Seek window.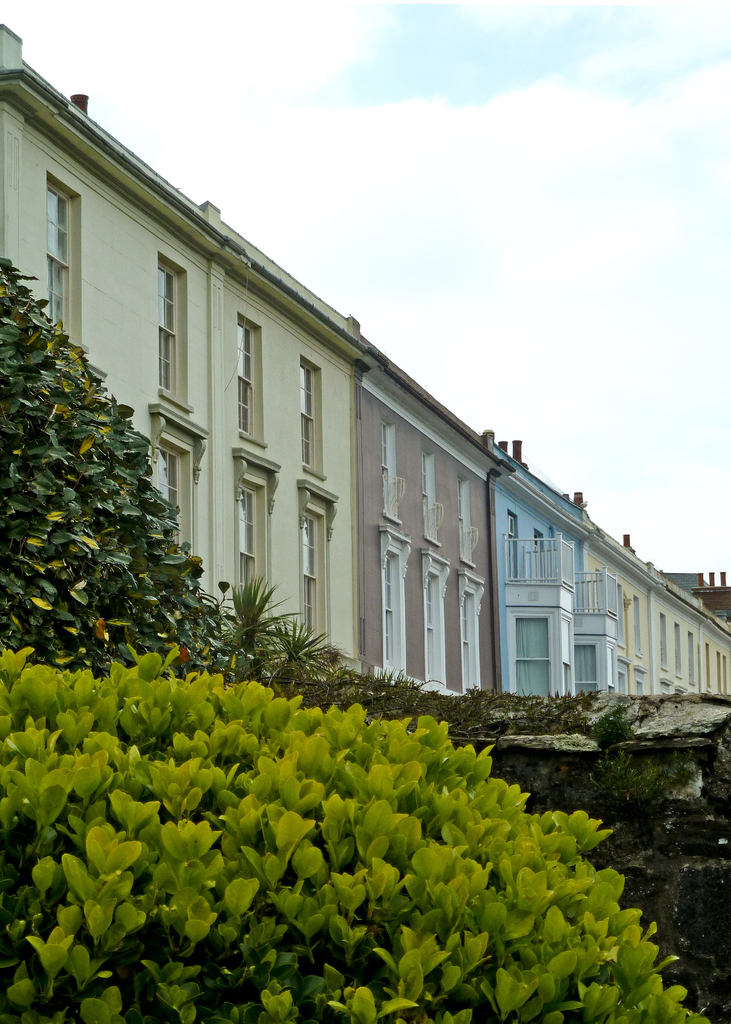
(463,562,482,700).
